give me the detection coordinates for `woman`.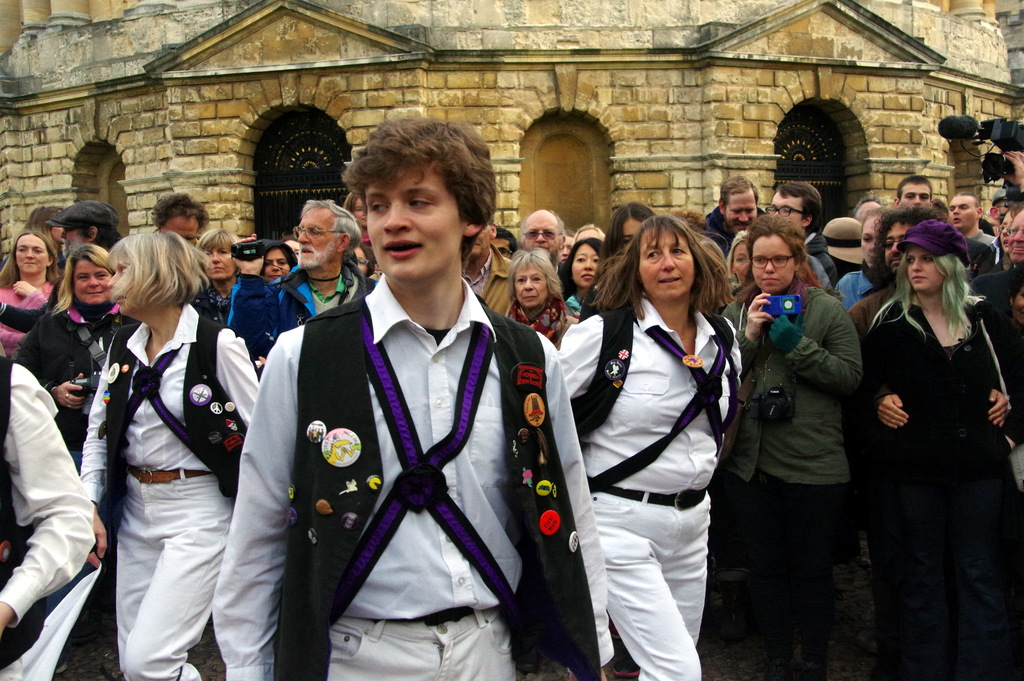
0 230 61 360.
